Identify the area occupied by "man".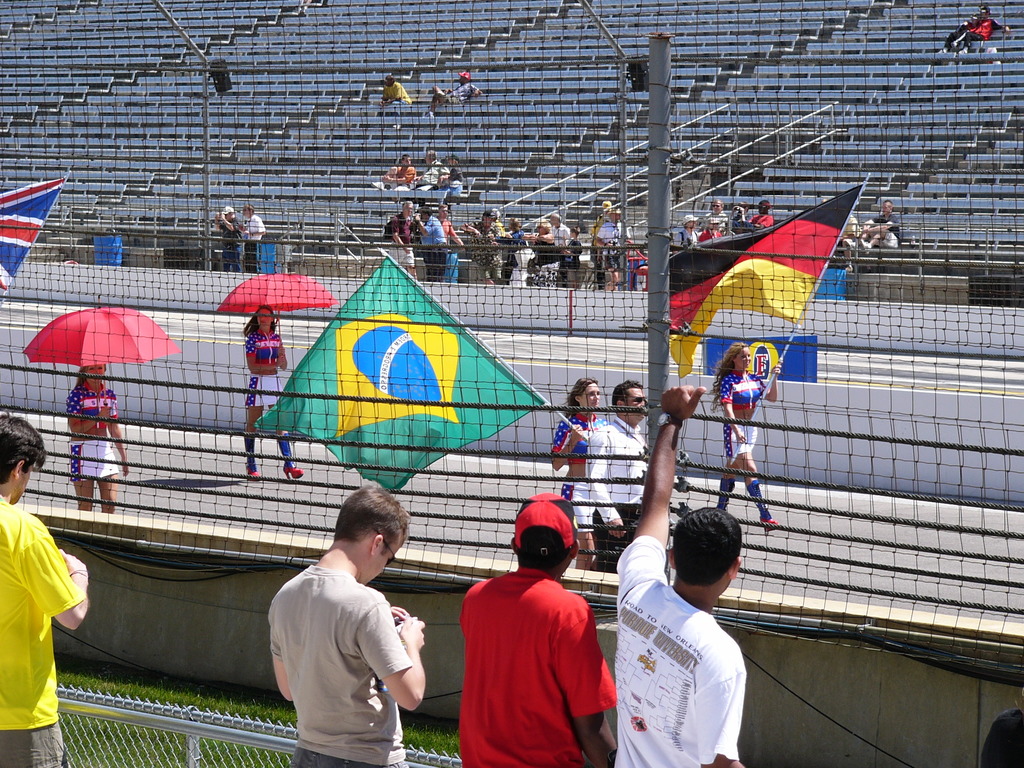
Area: (left=436, top=200, right=463, bottom=248).
